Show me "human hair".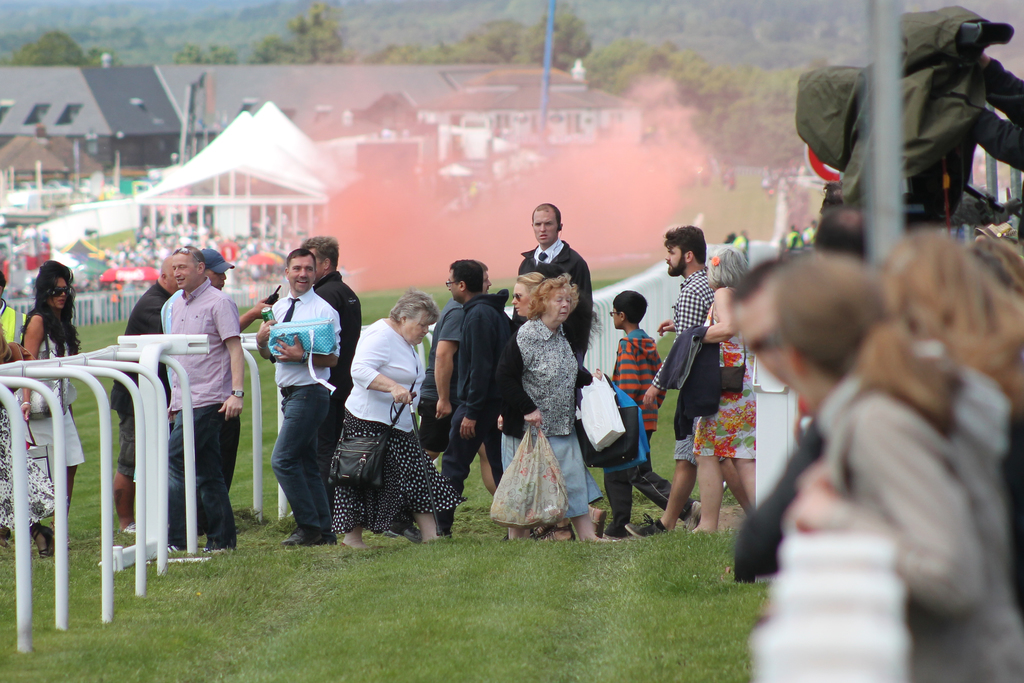
"human hair" is here: left=663, top=223, right=706, bottom=265.
